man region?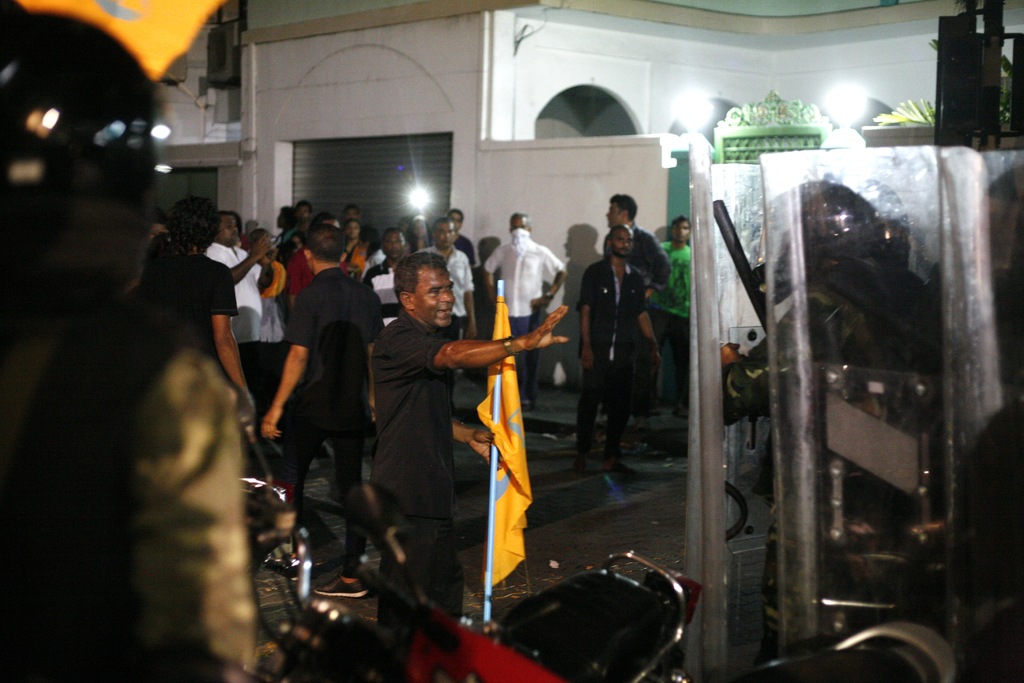
[x1=444, y1=207, x2=479, y2=270]
